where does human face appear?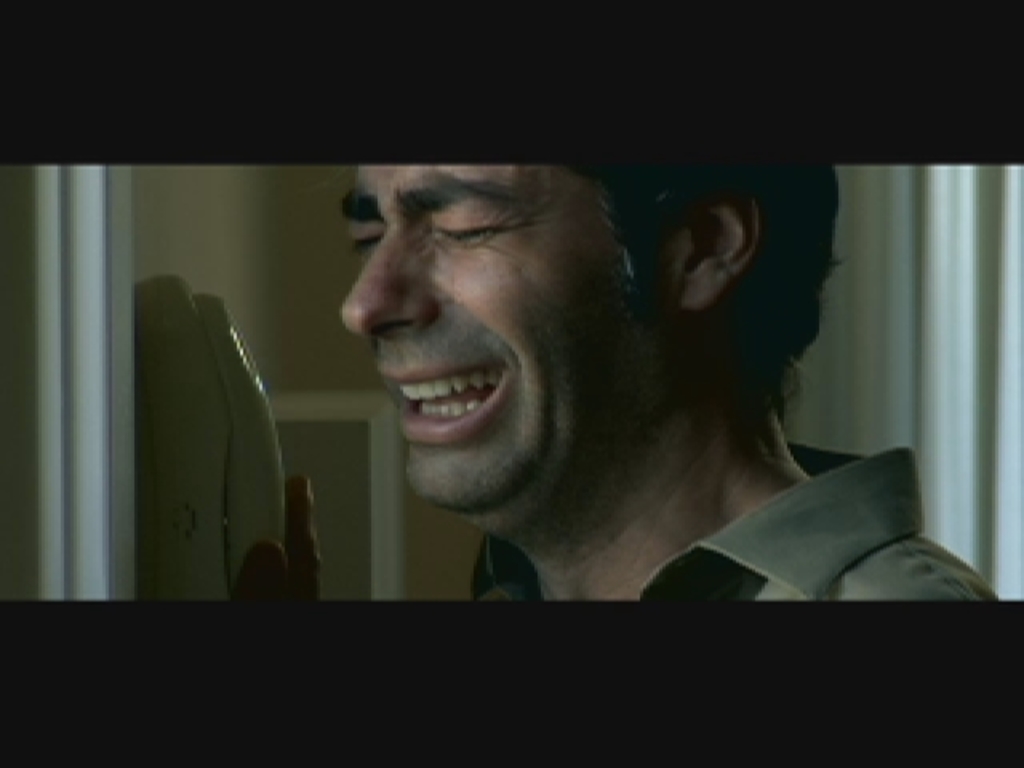
Appears at x1=333 y1=166 x2=670 y2=514.
